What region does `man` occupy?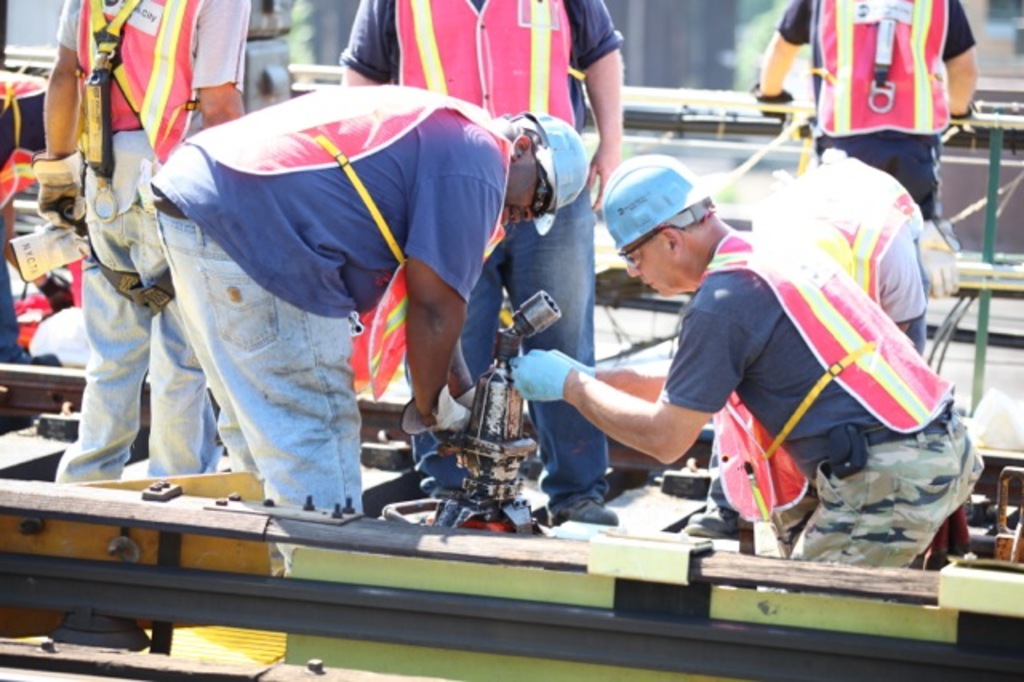
[149,78,590,516].
